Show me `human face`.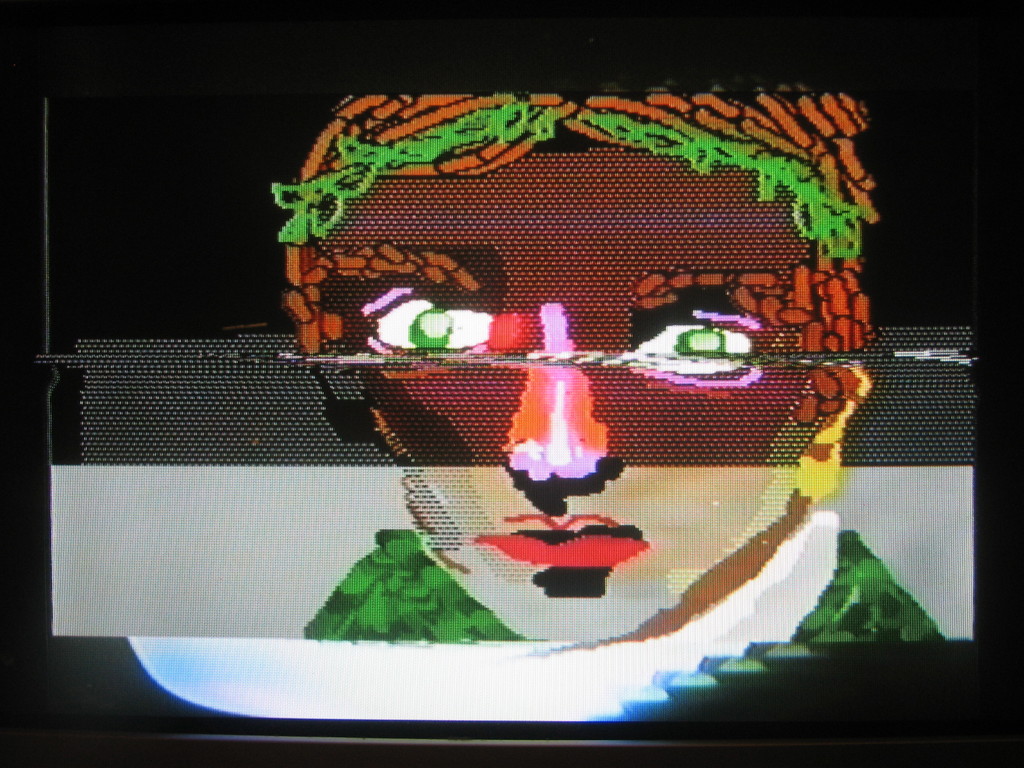
`human face` is here: [310,131,832,650].
